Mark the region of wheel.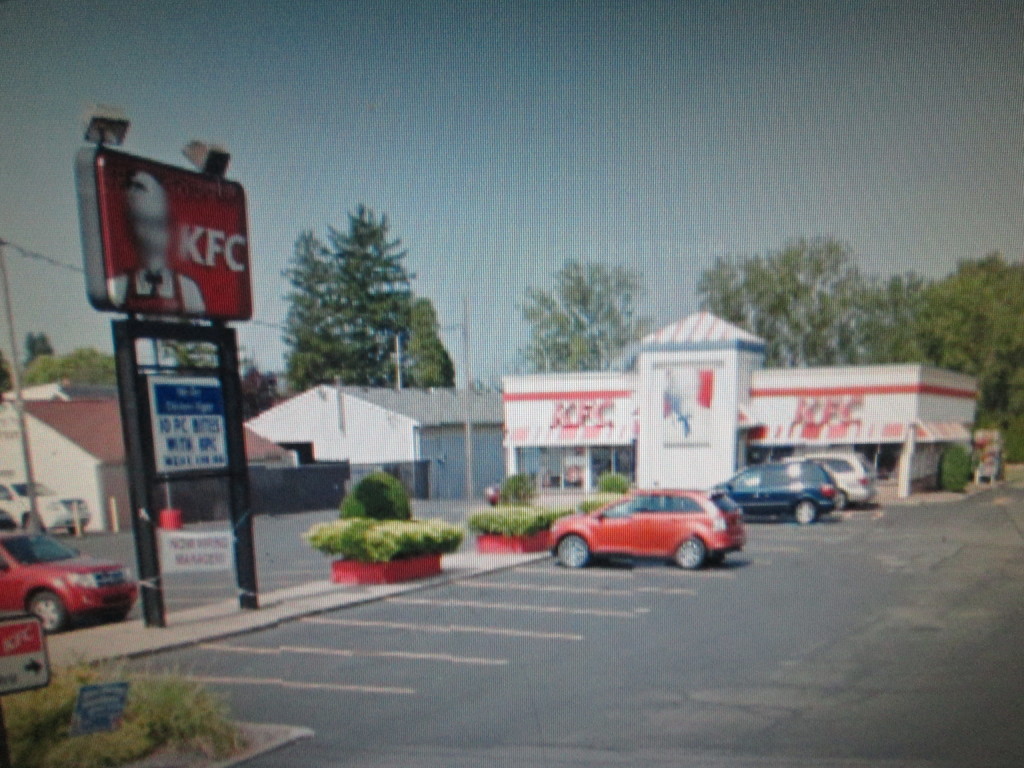
Region: 794:497:820:529.
